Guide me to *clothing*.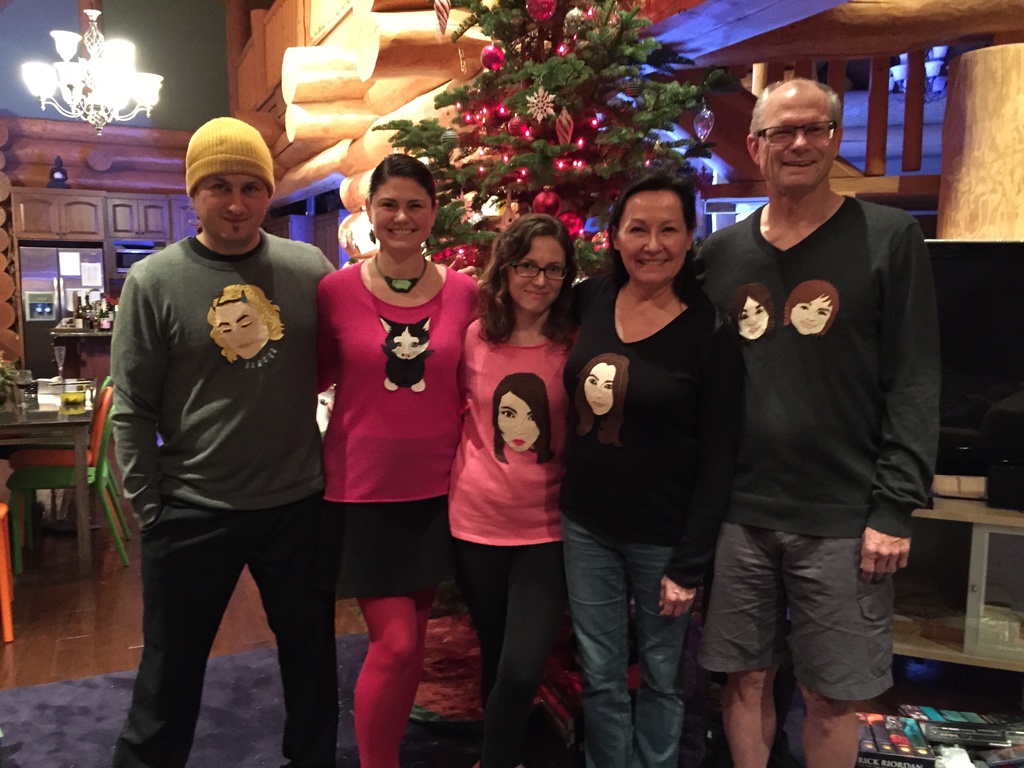
Guidance: 456, 315, 578, 767.
